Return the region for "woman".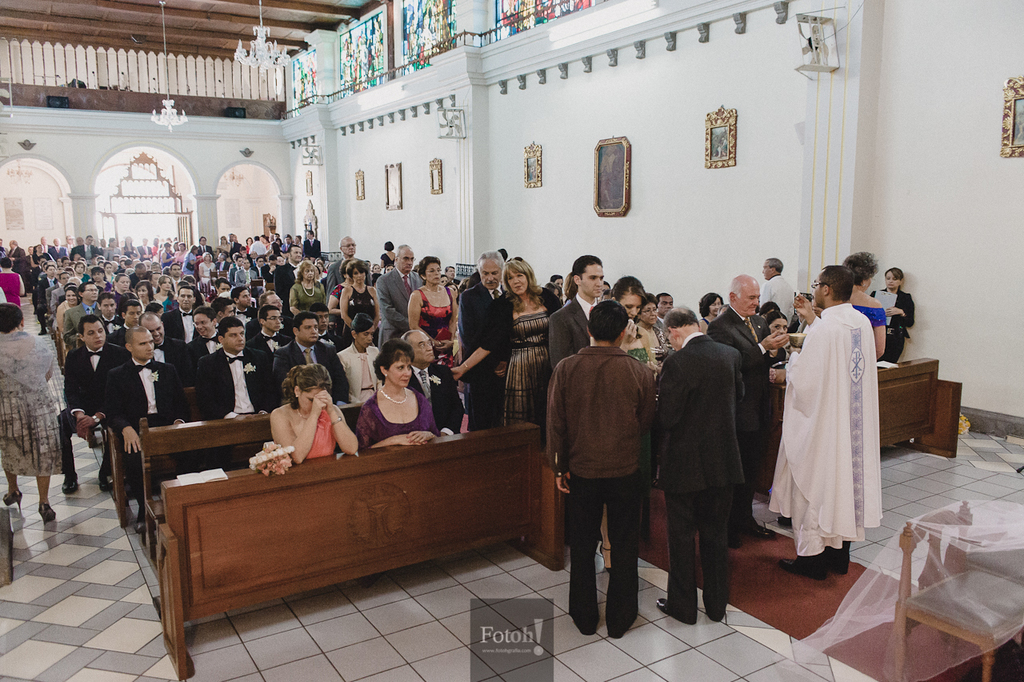
box=[92, 267, 114, 292].
